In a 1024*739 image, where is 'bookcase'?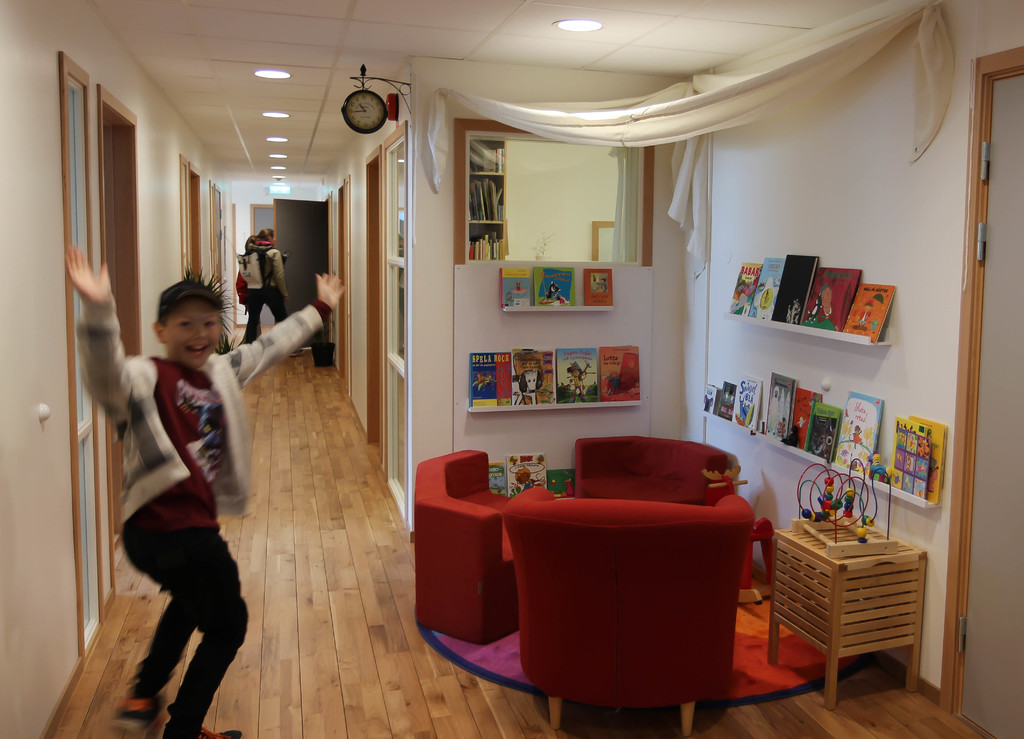
(465,349,641,409).
